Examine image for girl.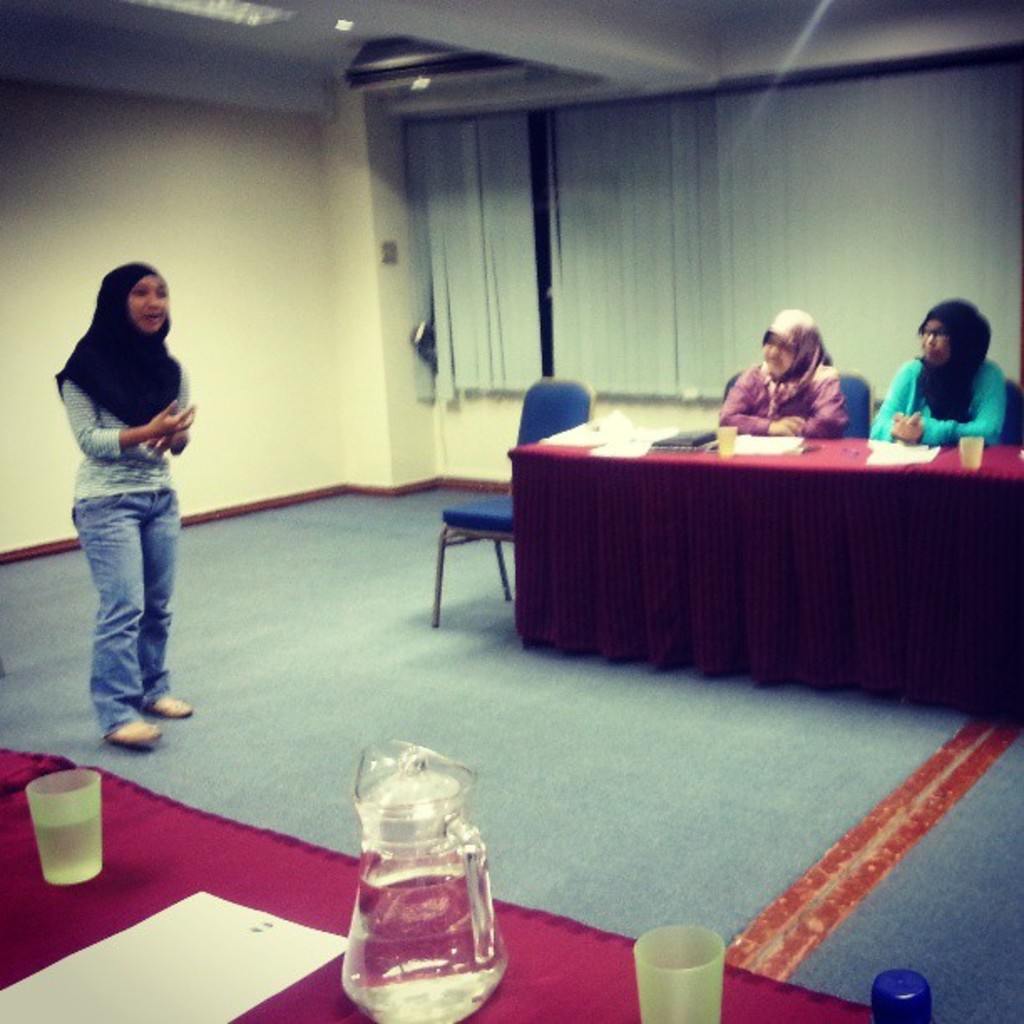
Examination result: region(709, 301, 858, 448).
